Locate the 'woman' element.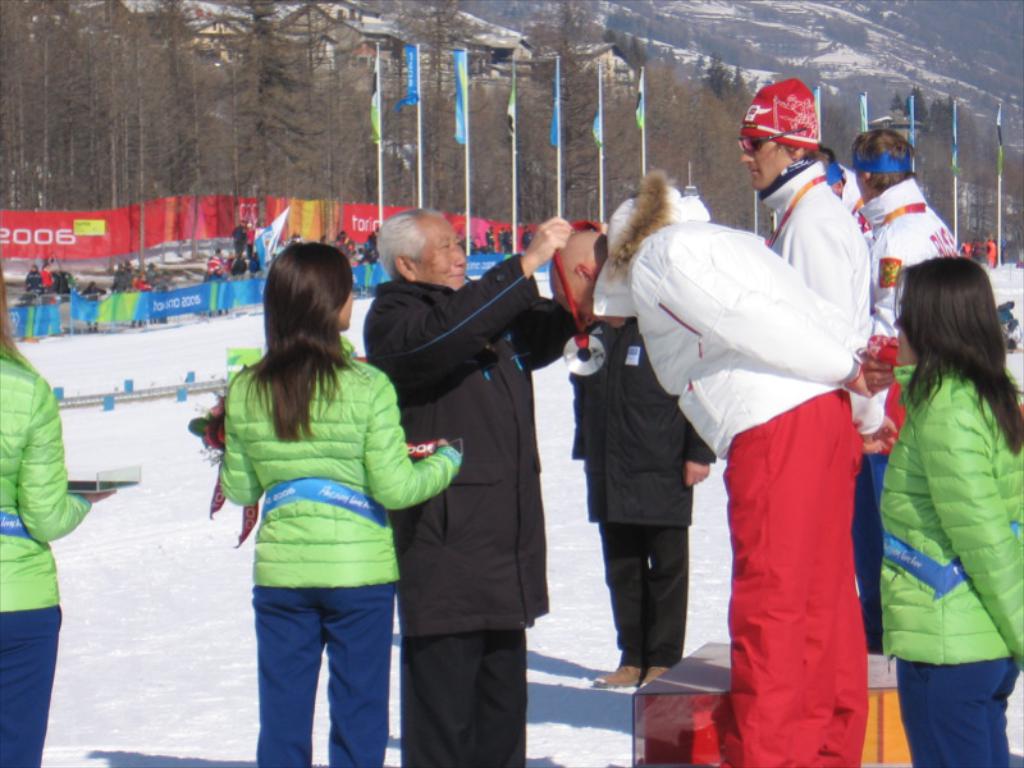
Element bbox: (left=196, top=230, right=444, bottom=735).
